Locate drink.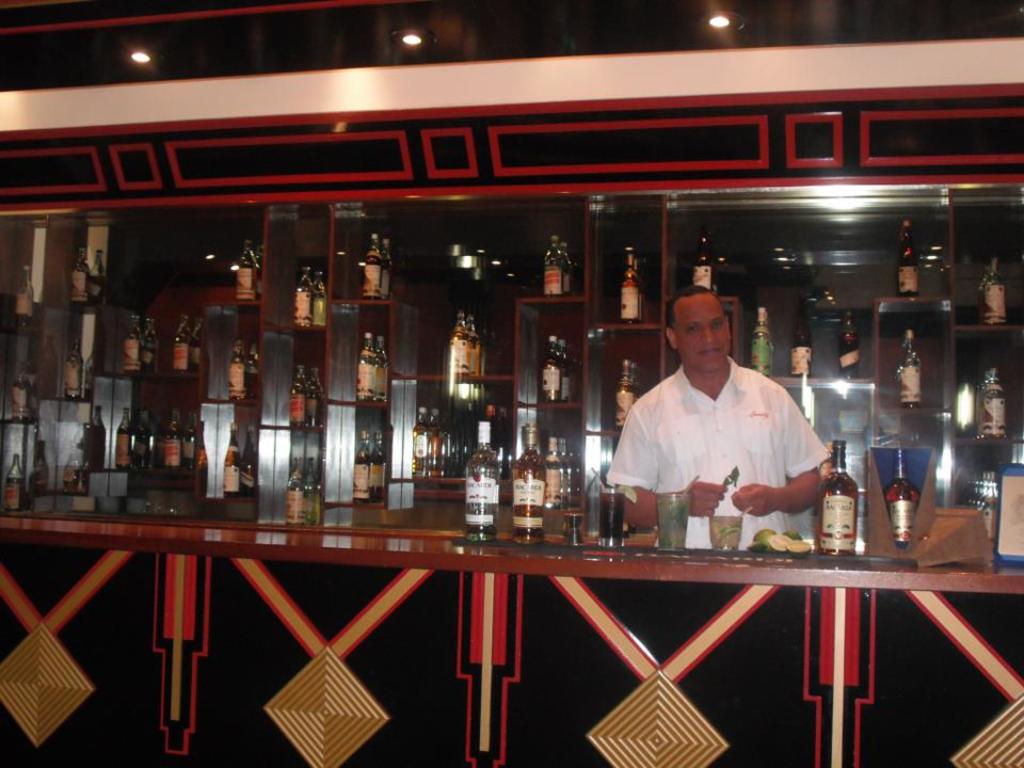
Bounding box: 353:433:371:507.
